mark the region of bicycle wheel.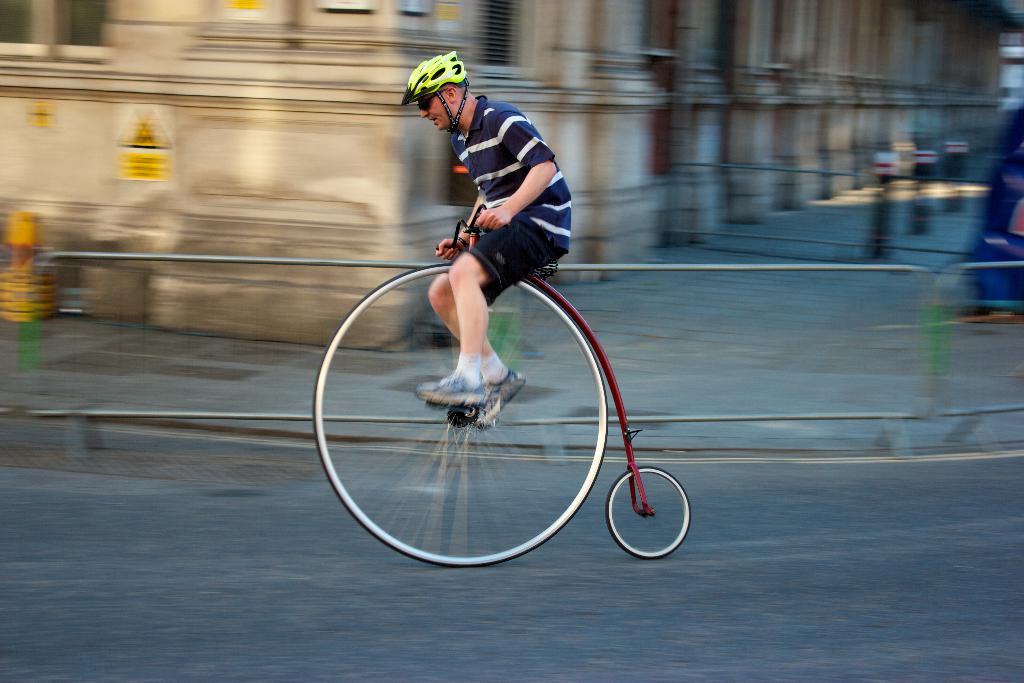
Region: x1=310 y1=255 x2=648 y2=570.
